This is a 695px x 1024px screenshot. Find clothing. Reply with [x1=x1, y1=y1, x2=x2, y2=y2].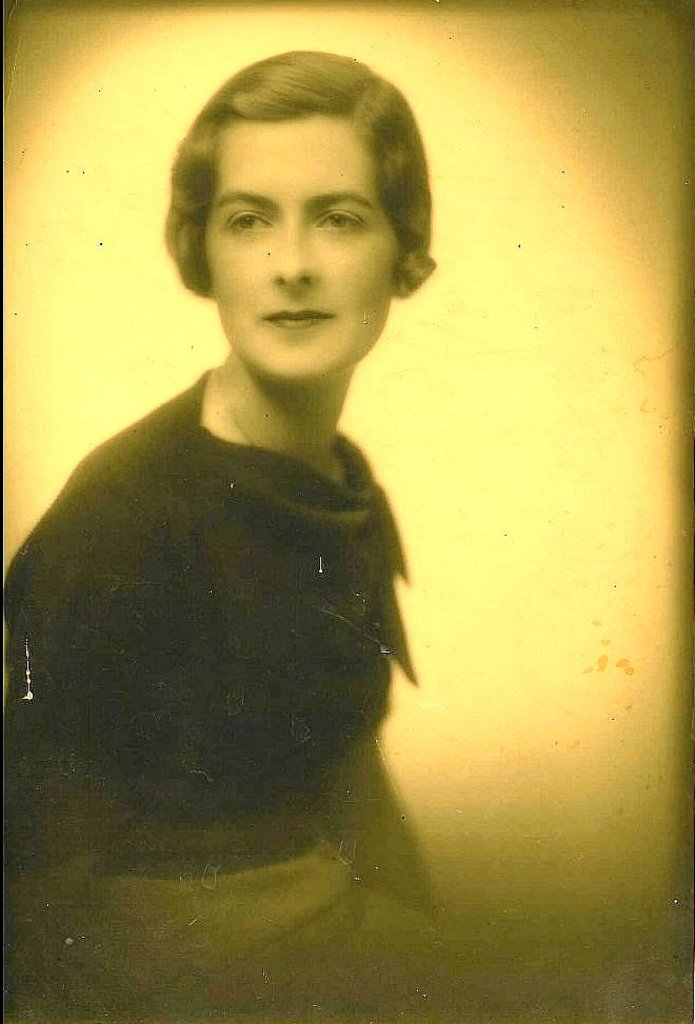
[x1=35, y1=395, x2=423, y2=864].
